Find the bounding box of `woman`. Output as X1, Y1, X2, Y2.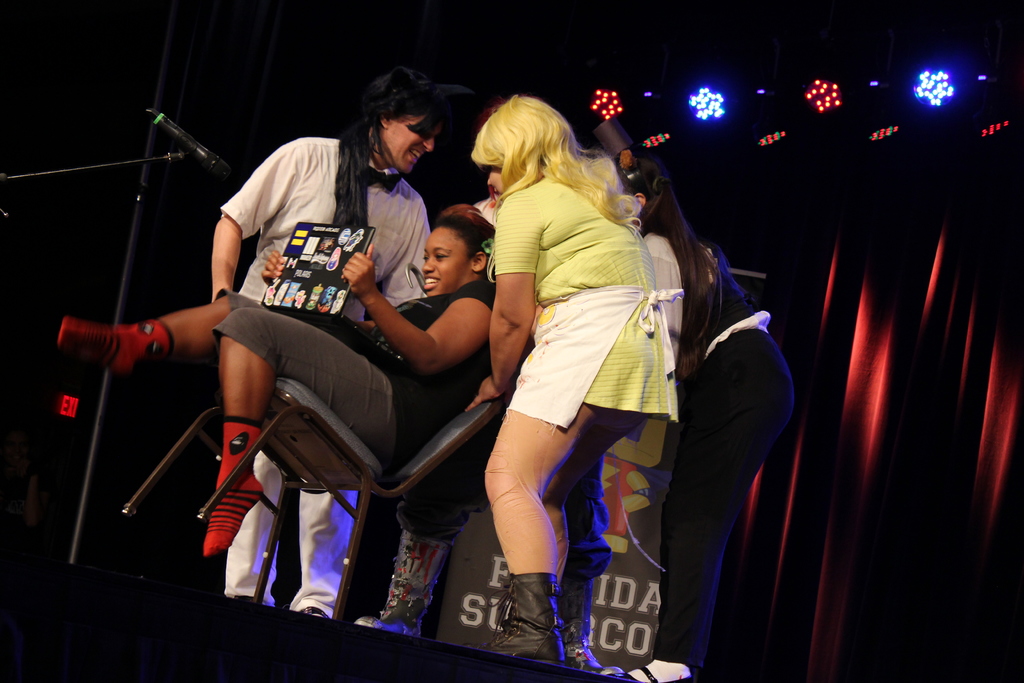
604, 157, 794, 682.
